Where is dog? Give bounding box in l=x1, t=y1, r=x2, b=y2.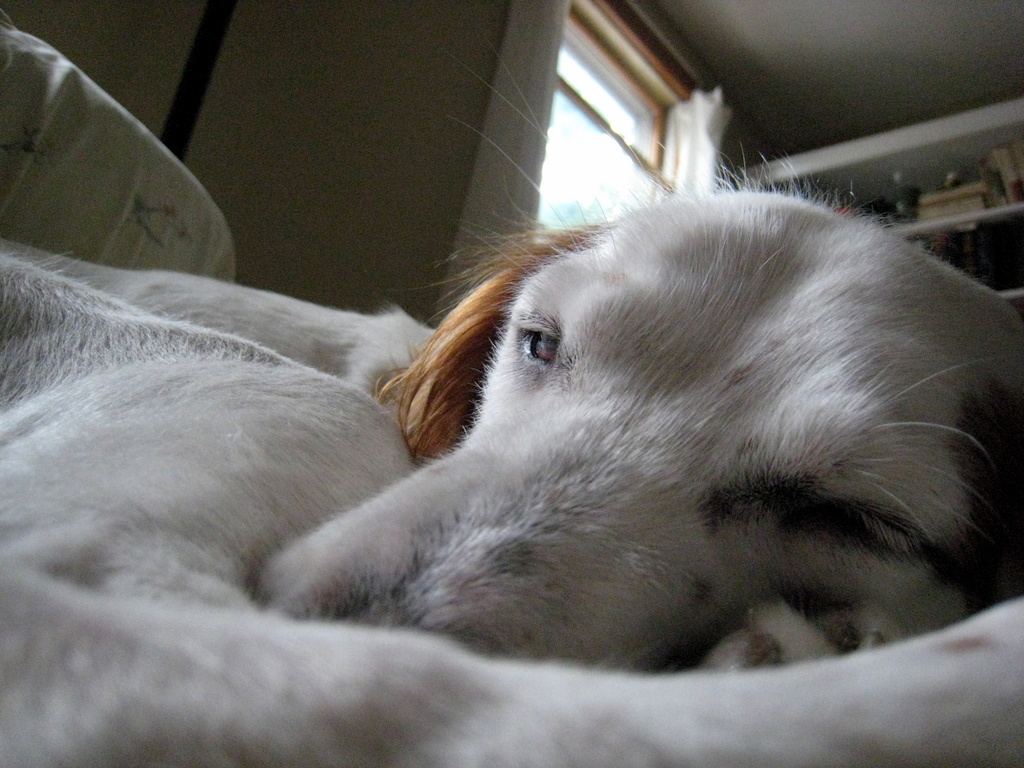
l=257, t=40, r=1017, b=675.
